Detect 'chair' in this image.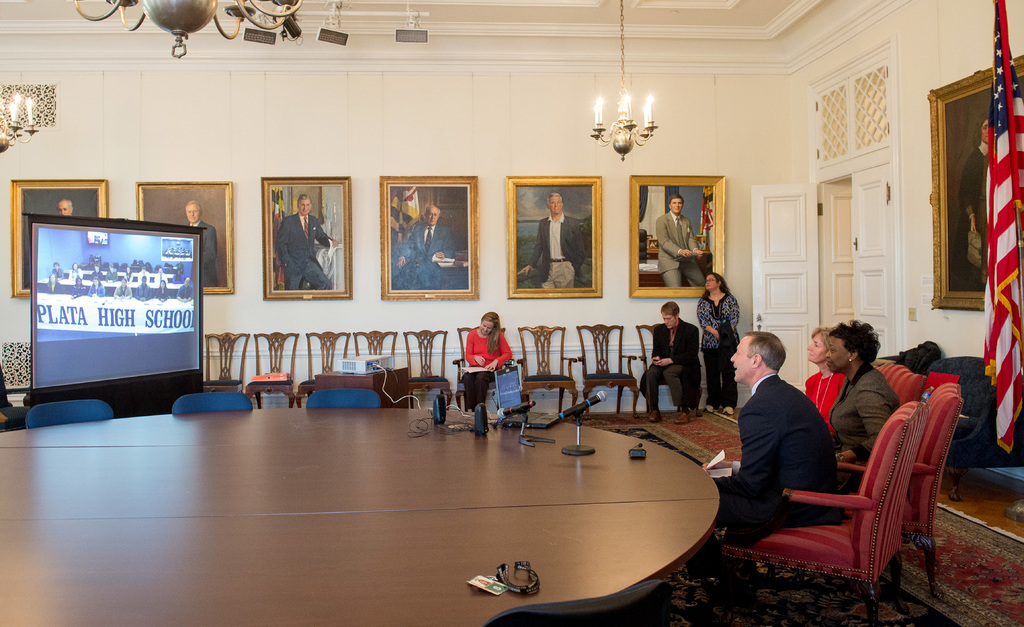
Detection: <region>636, 319, 695, 415</region>.
